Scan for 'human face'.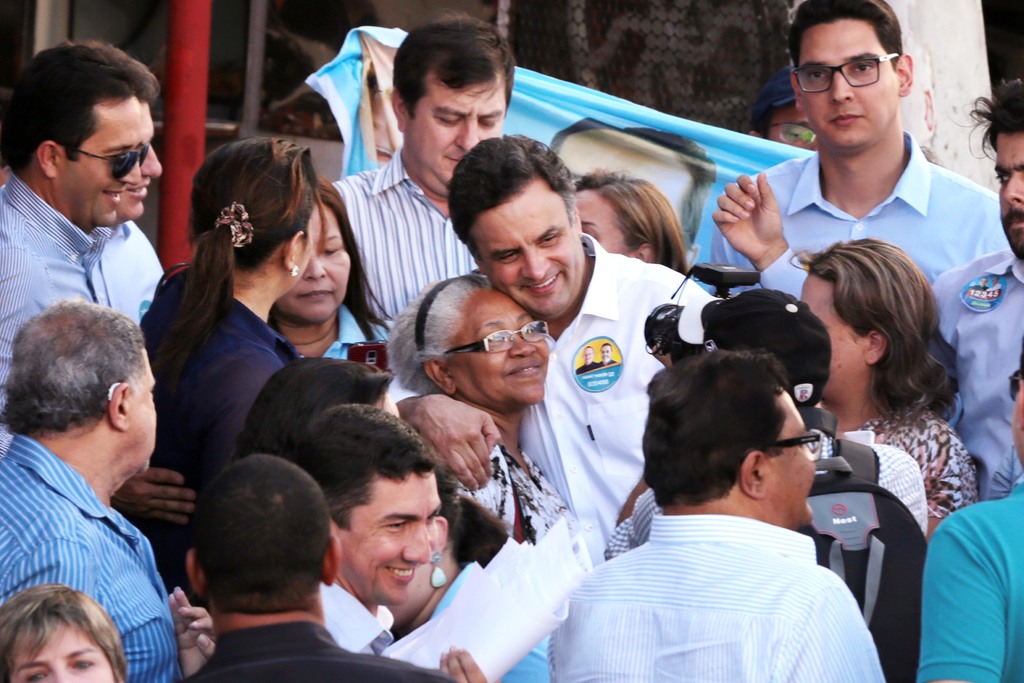
Scan result: left=580, top=190, right=653, bottom=261.
